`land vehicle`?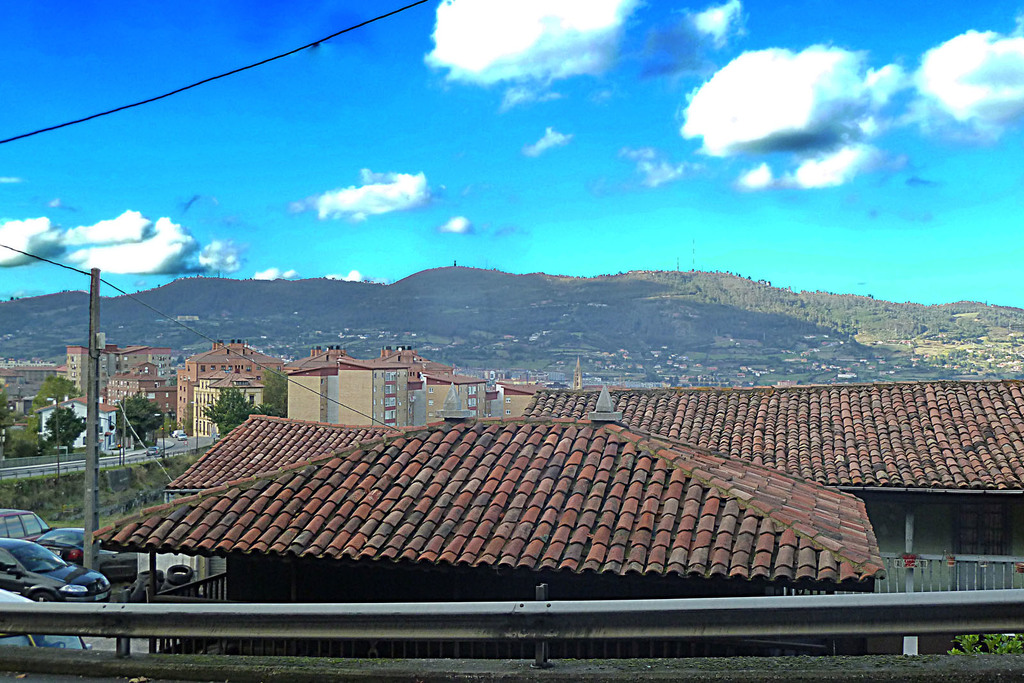
{"left": 36, "top": 524, "right": 140, "bottom": 580}
